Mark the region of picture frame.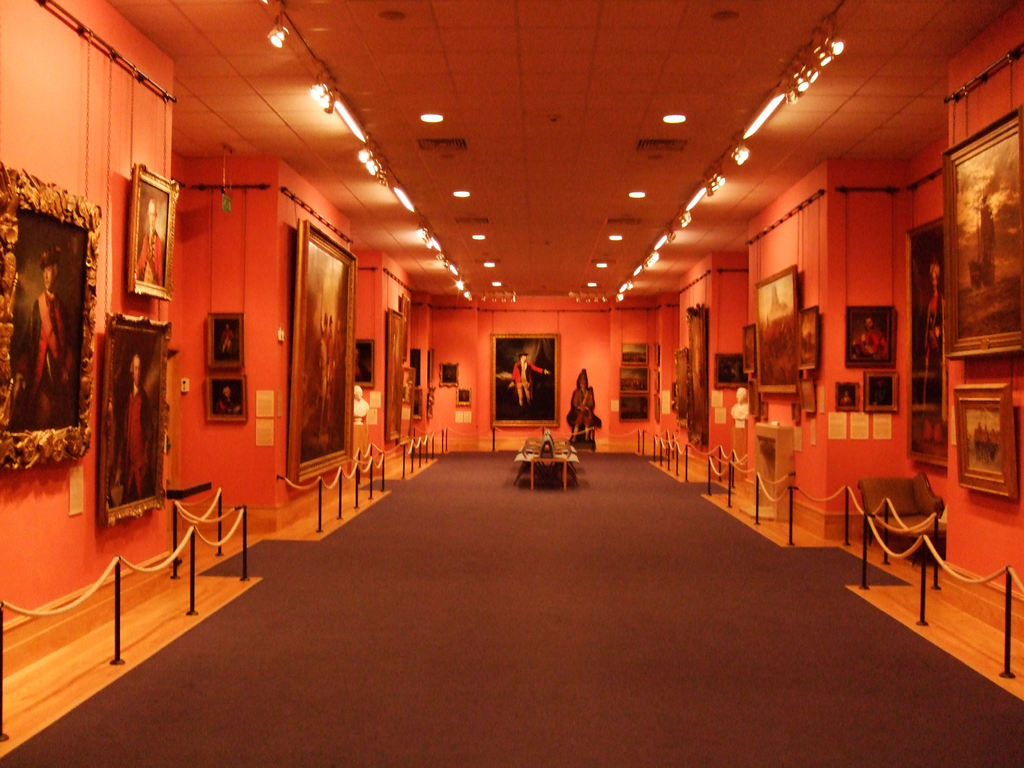
Region: pyautogui.locateOnScreen(743, 325, 758, 376).
